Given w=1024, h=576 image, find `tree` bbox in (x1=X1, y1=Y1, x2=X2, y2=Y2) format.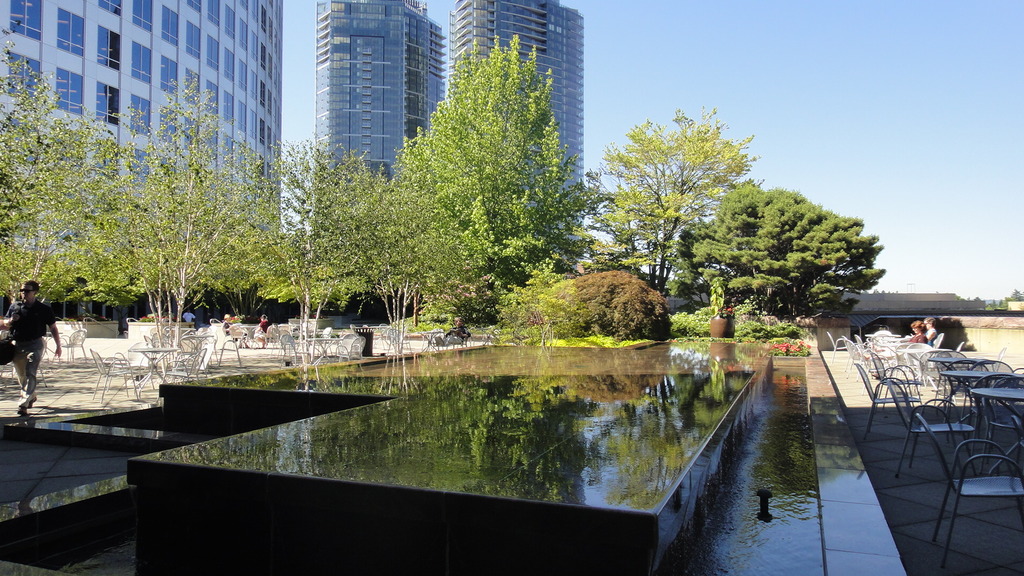
(x1=118, y1=71, x2=268, y2=356).
